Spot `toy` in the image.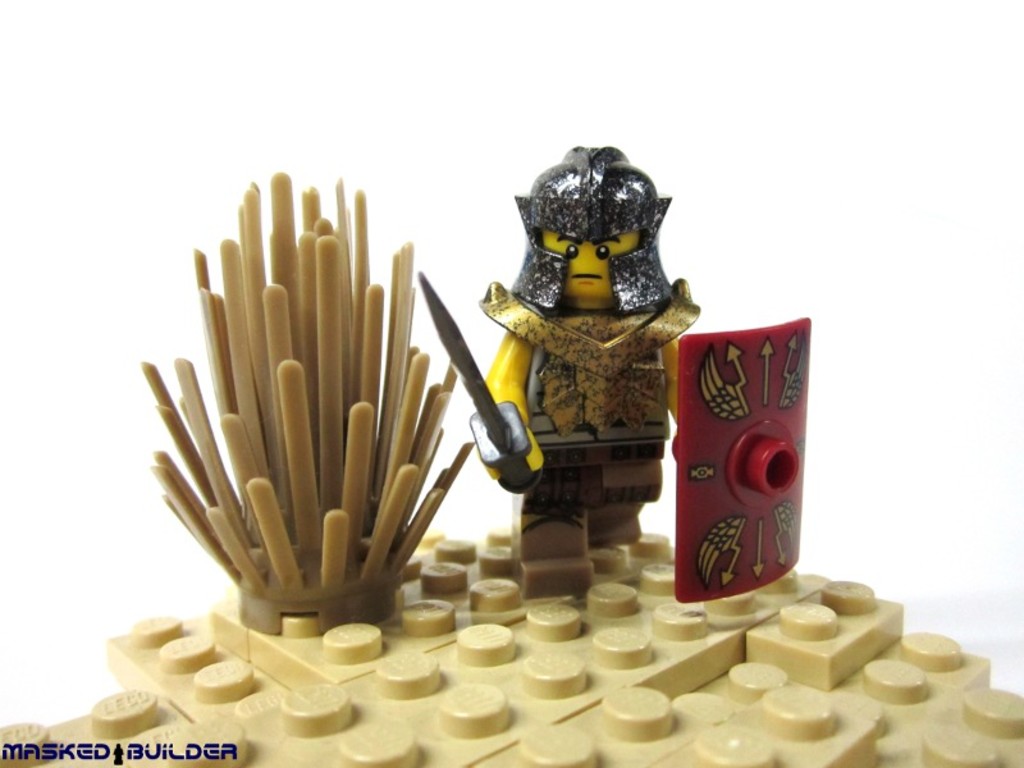
`toy` found at (x1=411, y1=265, x2=536, y2=492).
